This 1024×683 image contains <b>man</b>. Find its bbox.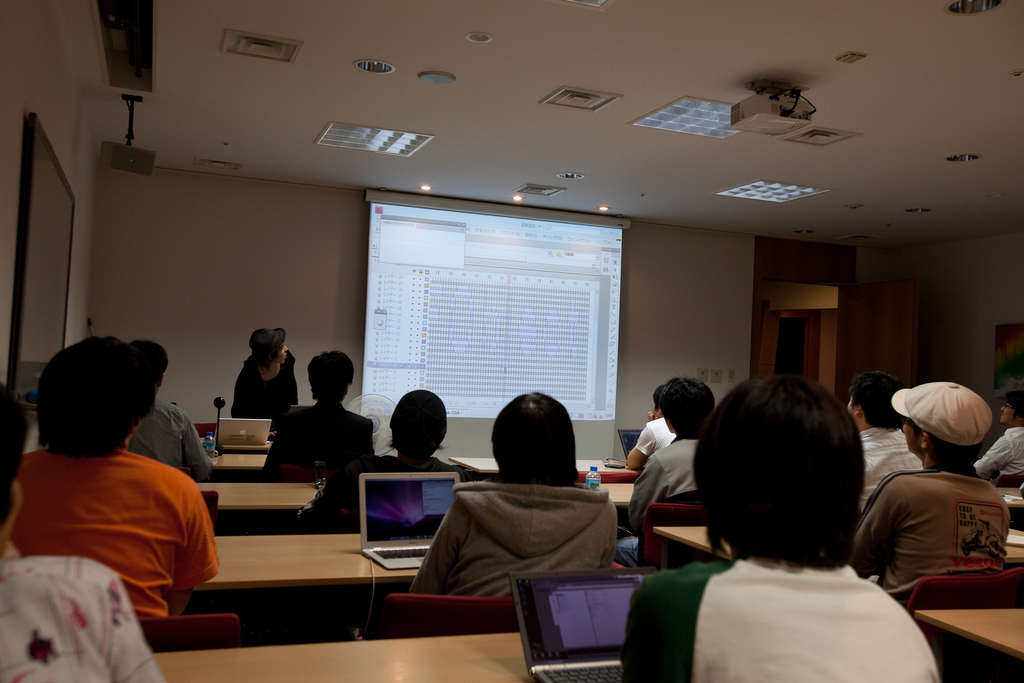
x1=847 y1=383 x2=1009 y2=607.
